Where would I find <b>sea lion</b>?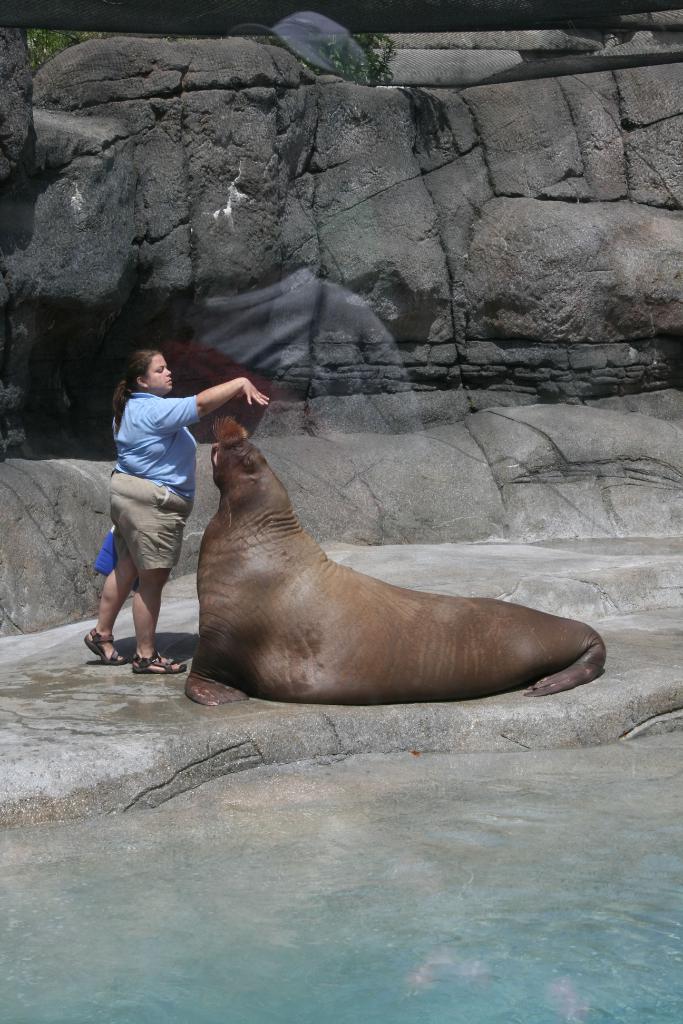
At locate(160, 414, 606, 713).
